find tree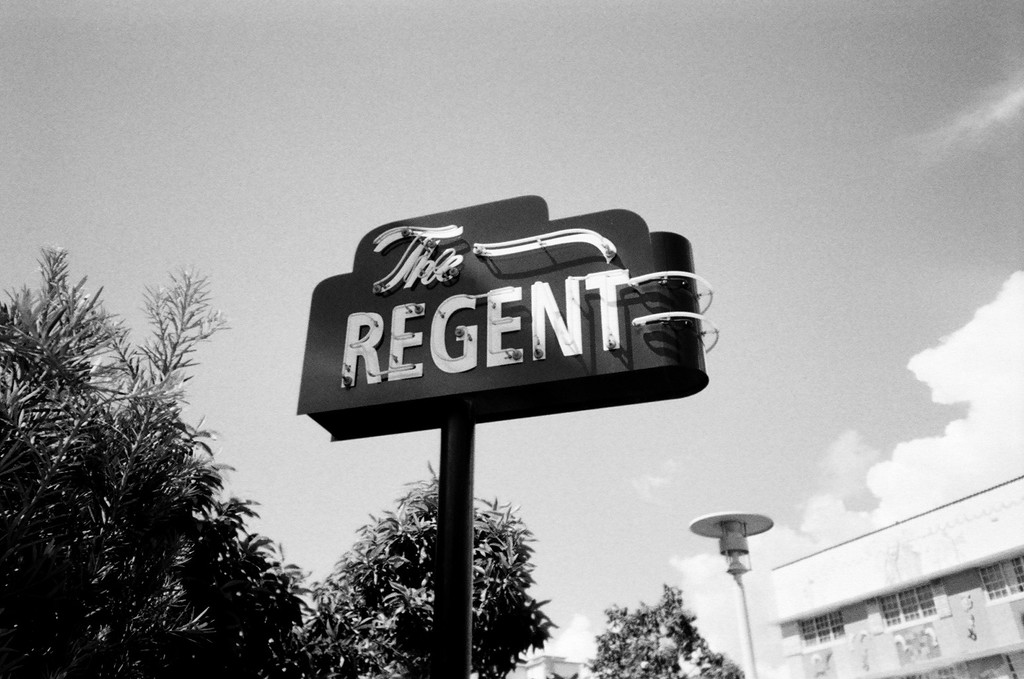
[554,585,743,678]
